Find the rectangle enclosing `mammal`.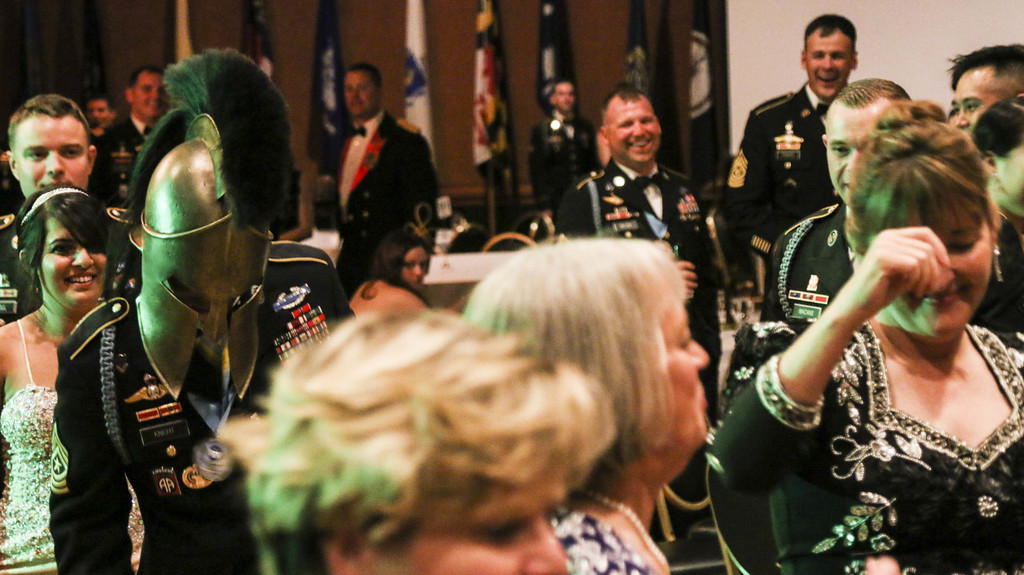
l=936, t=42, r=1023, b=217.
